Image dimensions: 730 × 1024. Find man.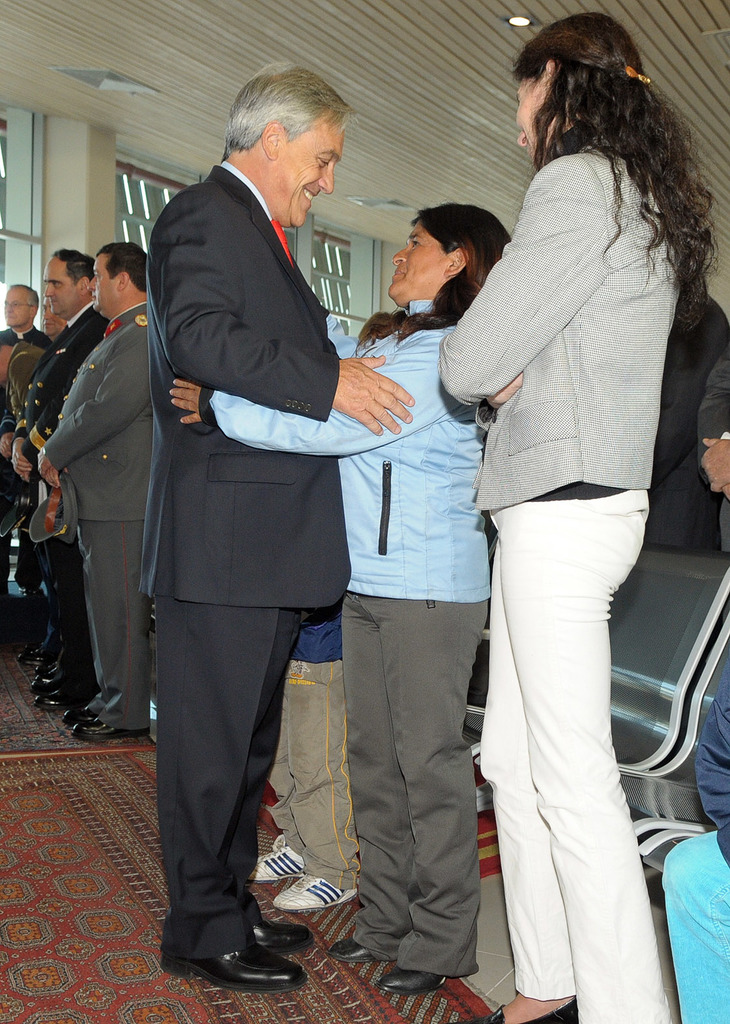
BBox(135, 68, 484, 972).
